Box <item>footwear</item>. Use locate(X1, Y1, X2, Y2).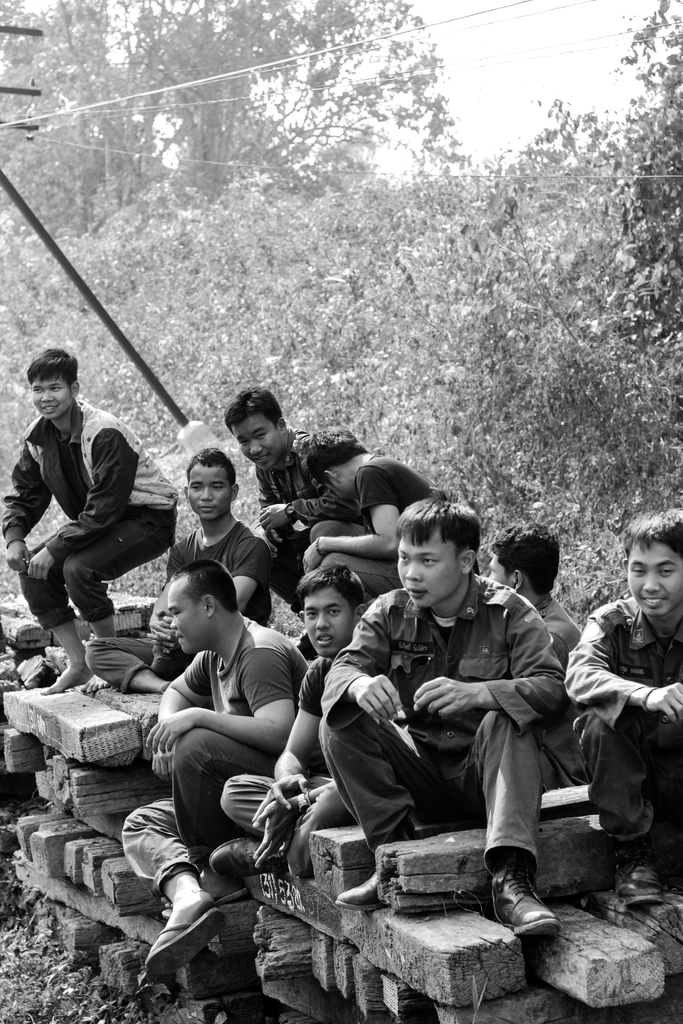
locate(210, 836, 285, 879).
